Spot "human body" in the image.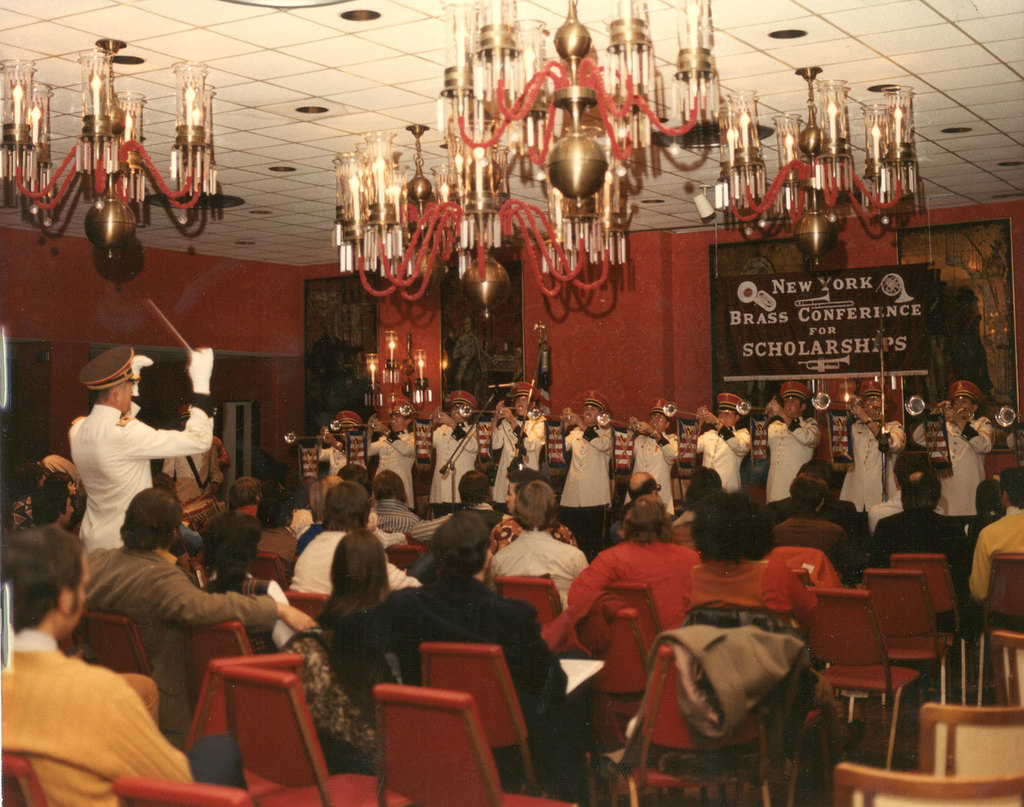
"human body" found at [667, 553, 826, 629].
